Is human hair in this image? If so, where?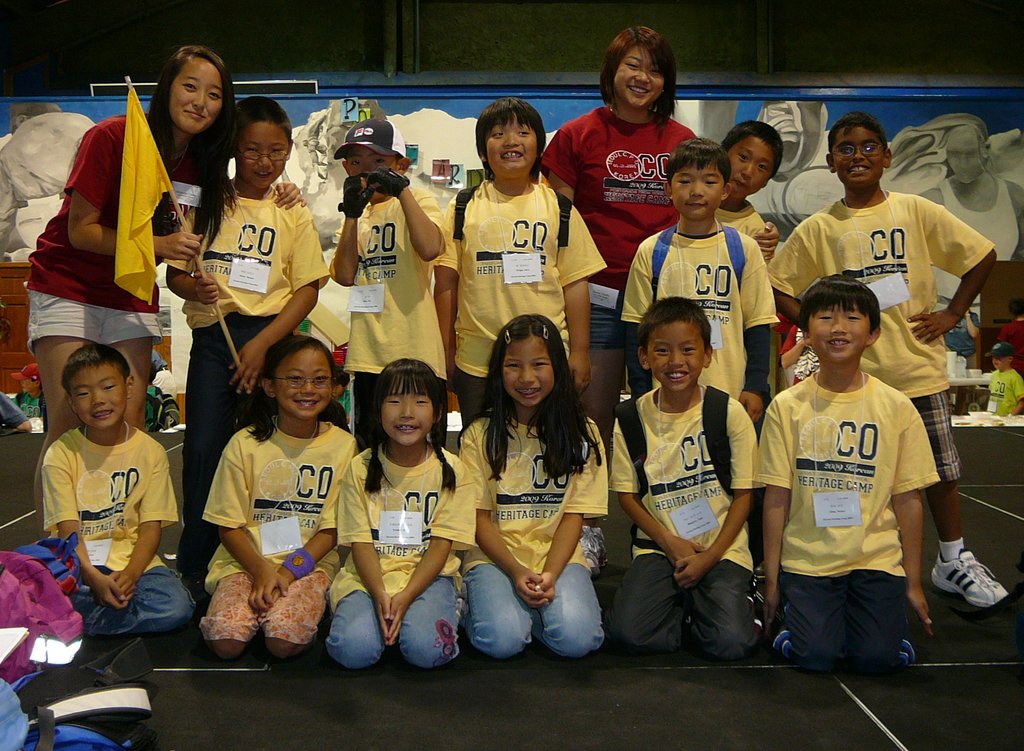
Yes, at (392,150,406,165).
